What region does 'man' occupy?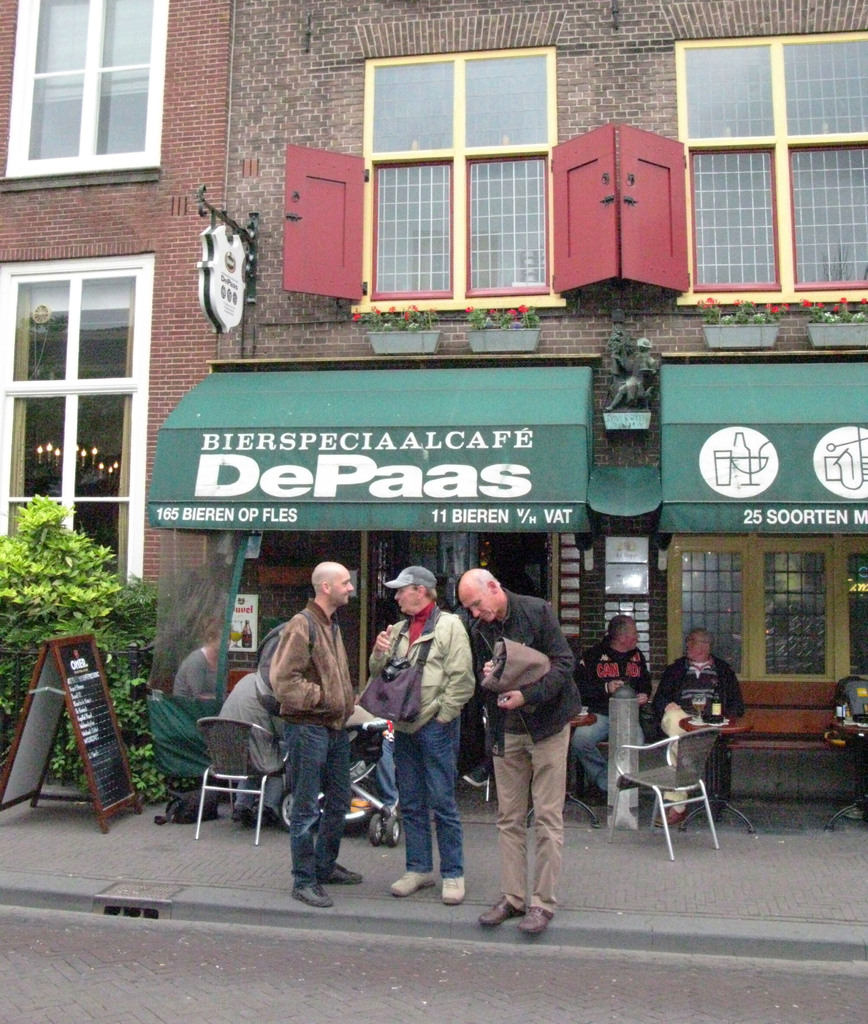
bbox=[231, 568, 377, 885].
